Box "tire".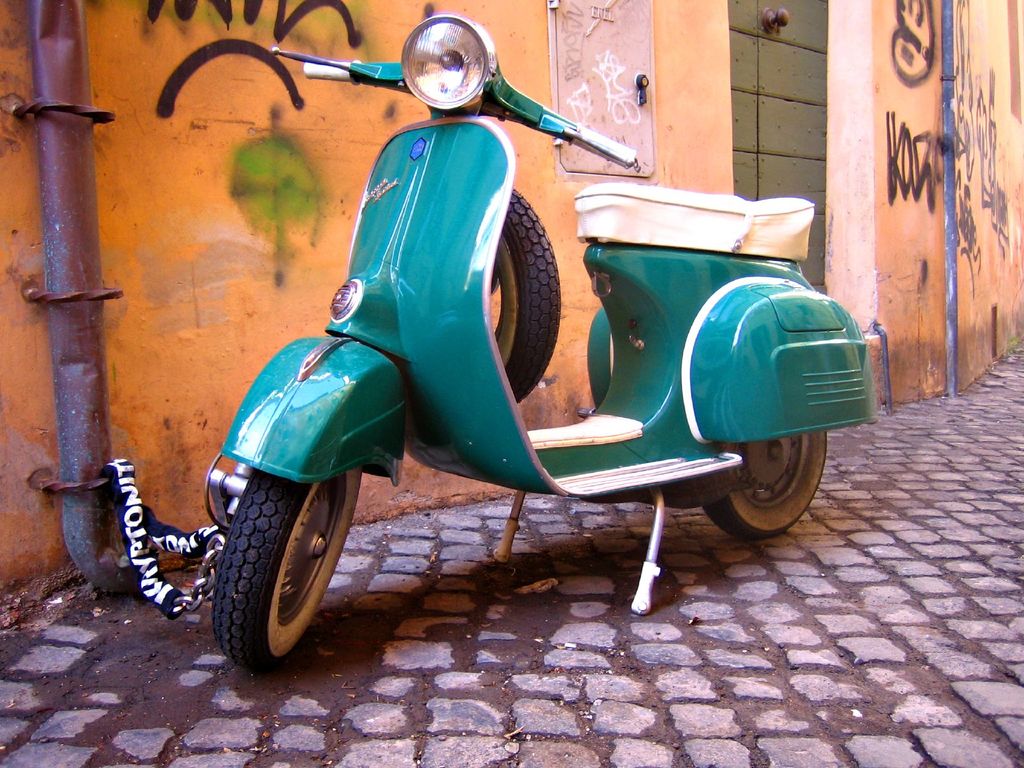
x1=707, y1=426, x2=828, y2=543.
